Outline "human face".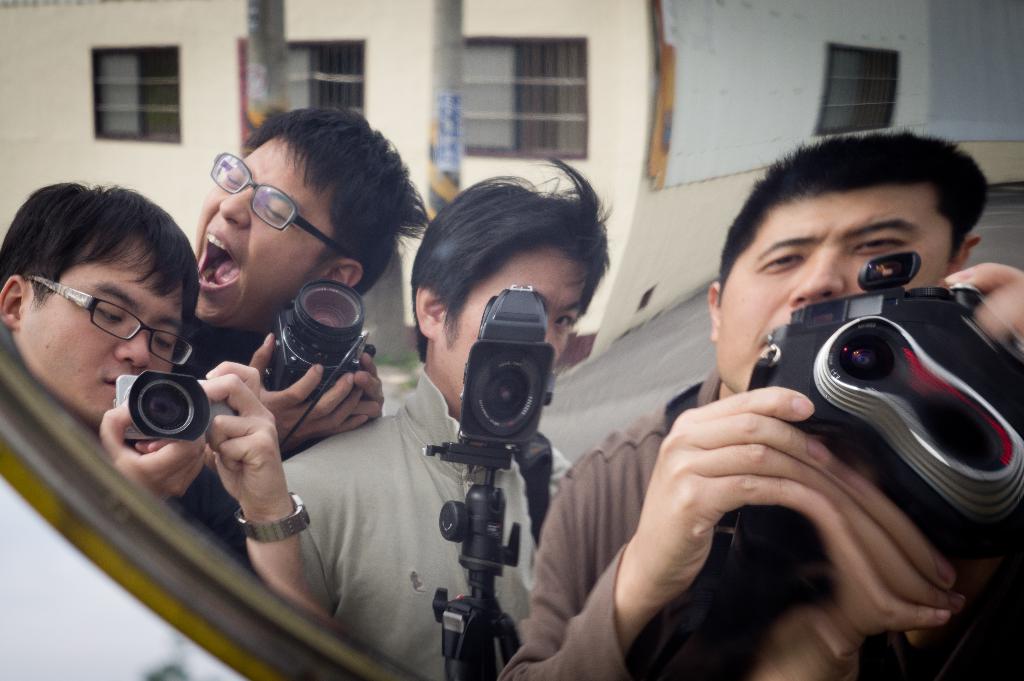
Outline: l=442, t=242, r=589, b=405.
